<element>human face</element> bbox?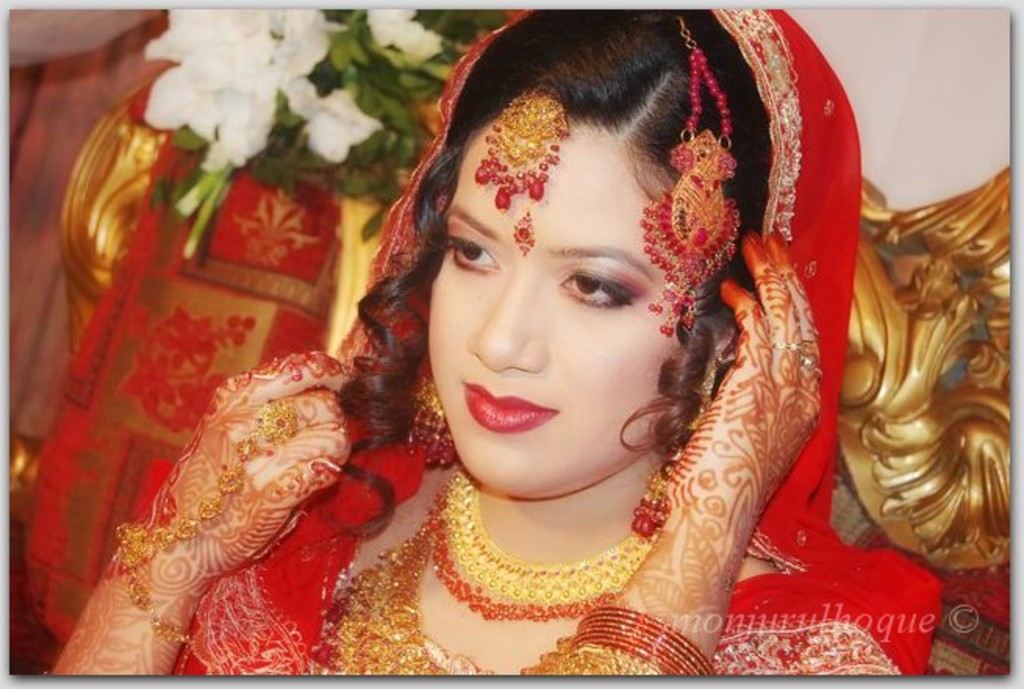
left=430, top=114, right=688, bottom=489
